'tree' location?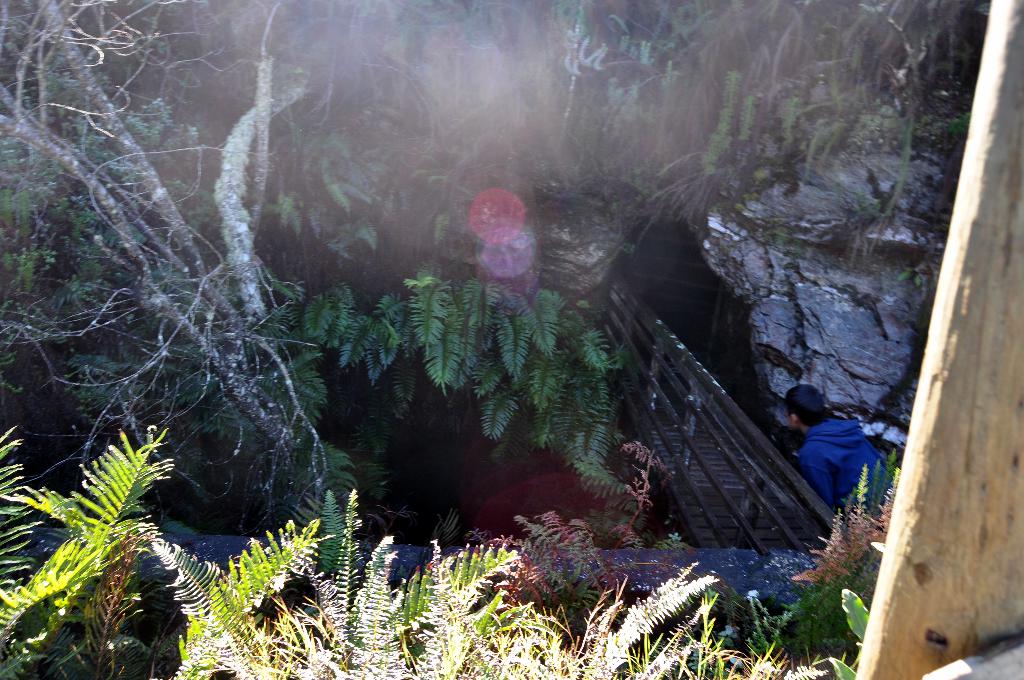
BBox(0, 0, 408, 471)
